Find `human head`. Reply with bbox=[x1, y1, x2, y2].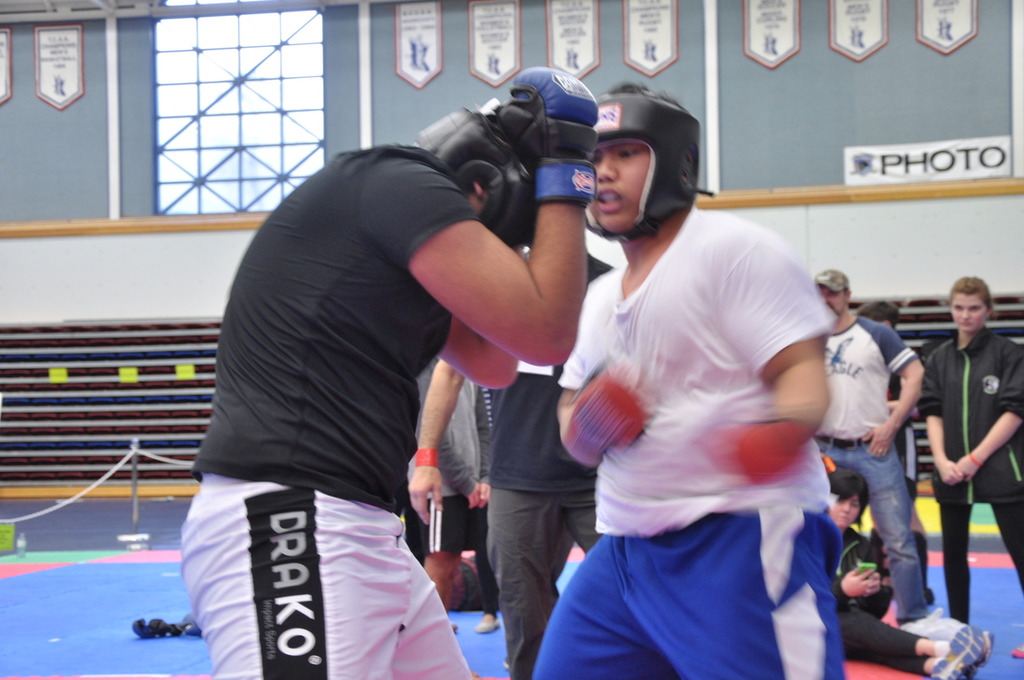
bbox=[853, 298, 901, 334].
